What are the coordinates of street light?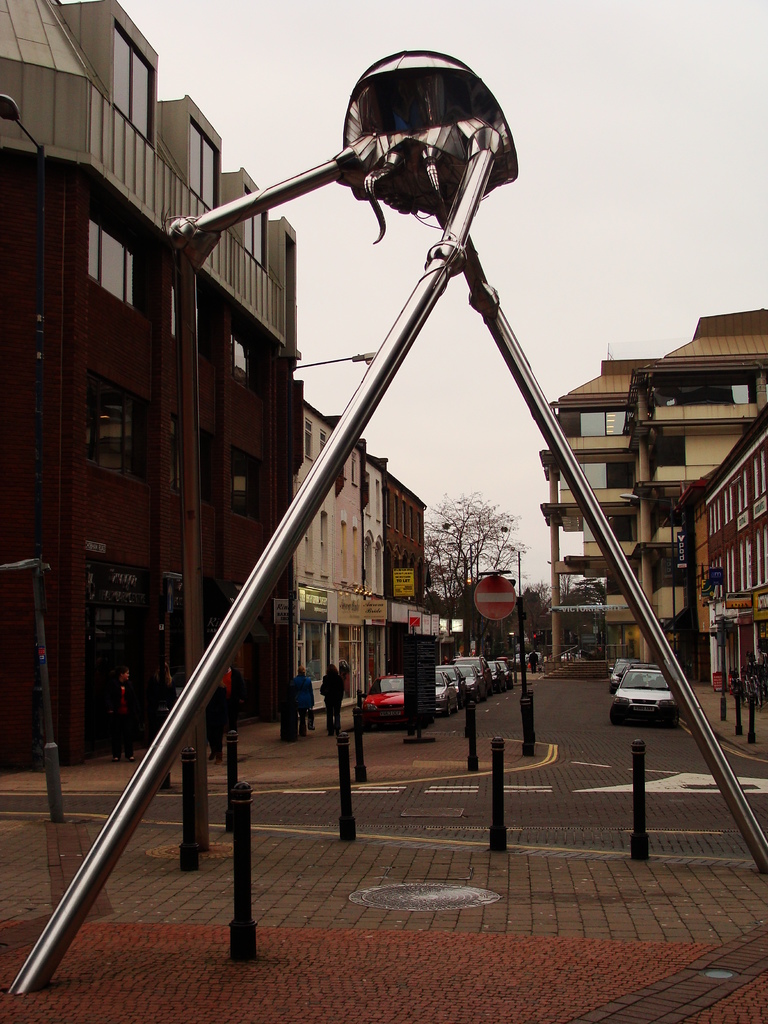
[x1=511, y1=544, x2=525, y2=694].
